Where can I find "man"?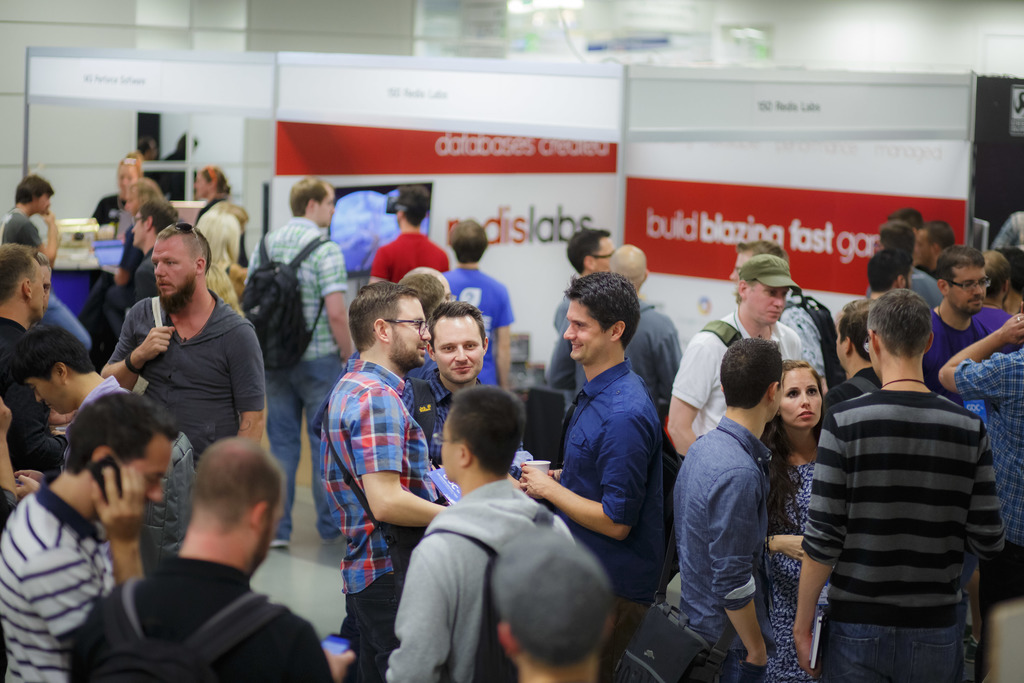
You can find it at detection(516, 268, 664, 670).
